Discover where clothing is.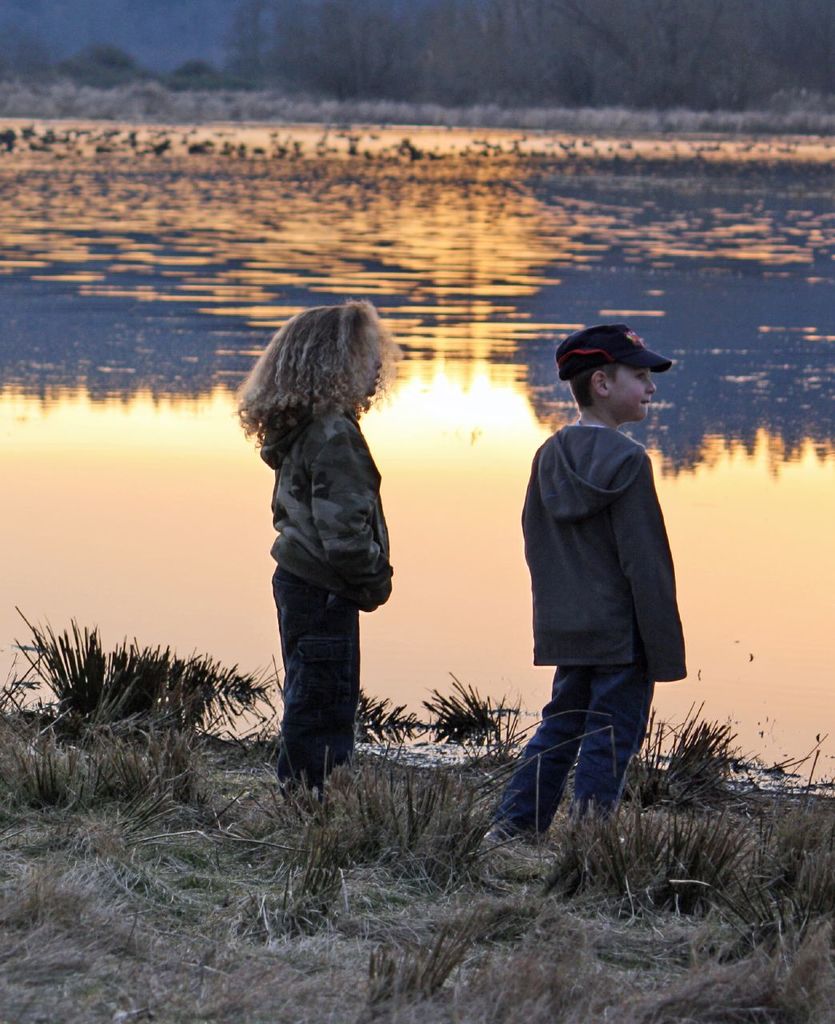
Discovered at [255,403,398,783].
